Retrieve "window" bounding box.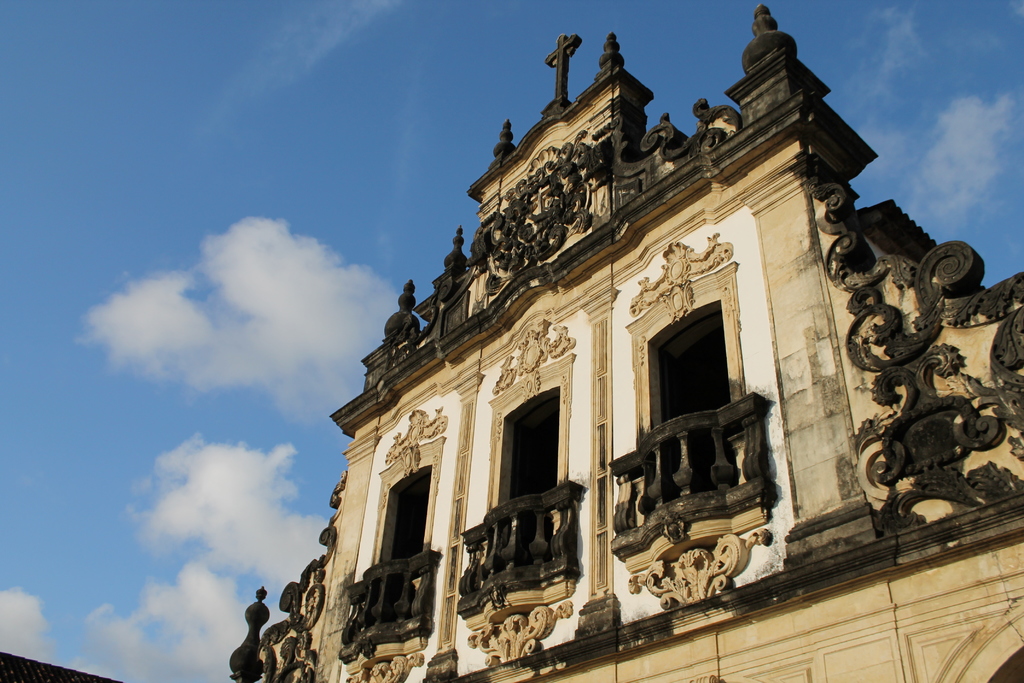
Bounding box: locate(650, 308, 732, 461).
